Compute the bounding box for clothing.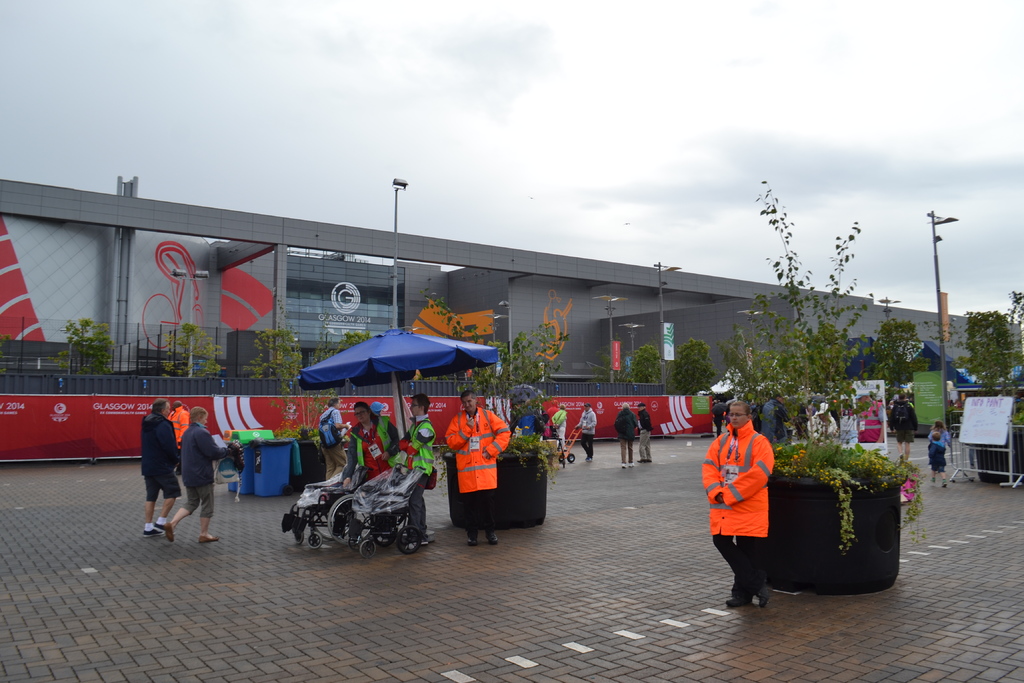
345, 413, 396, 486.
